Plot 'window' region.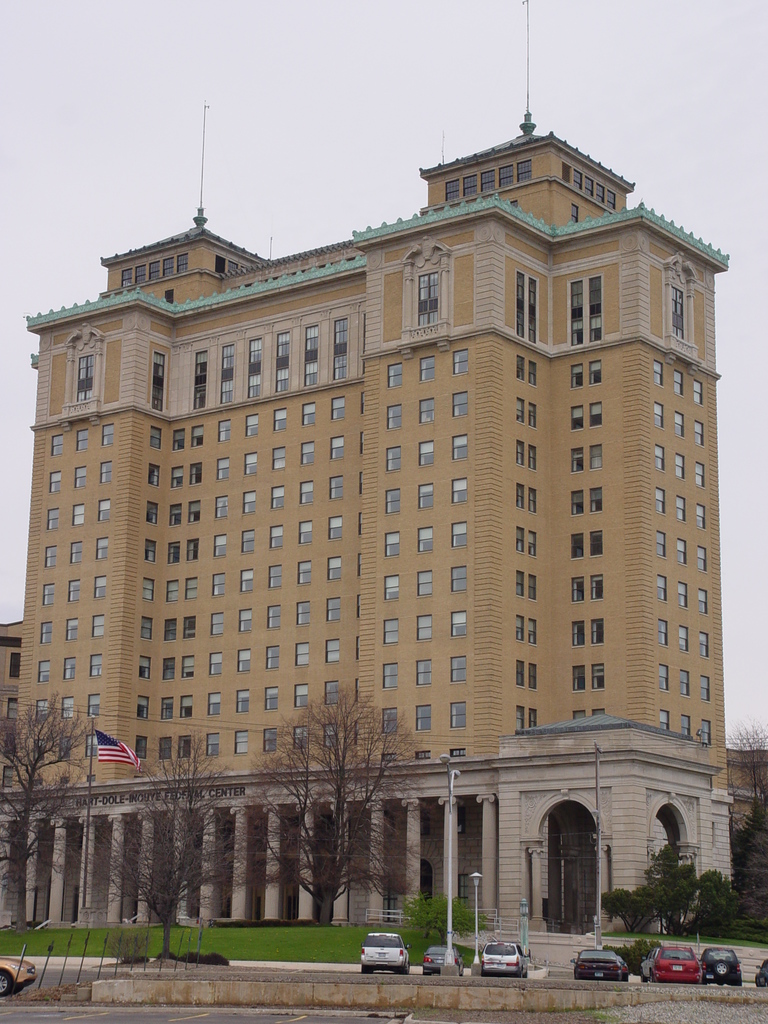
Plotted at <box>45,508,60,530</box>.
